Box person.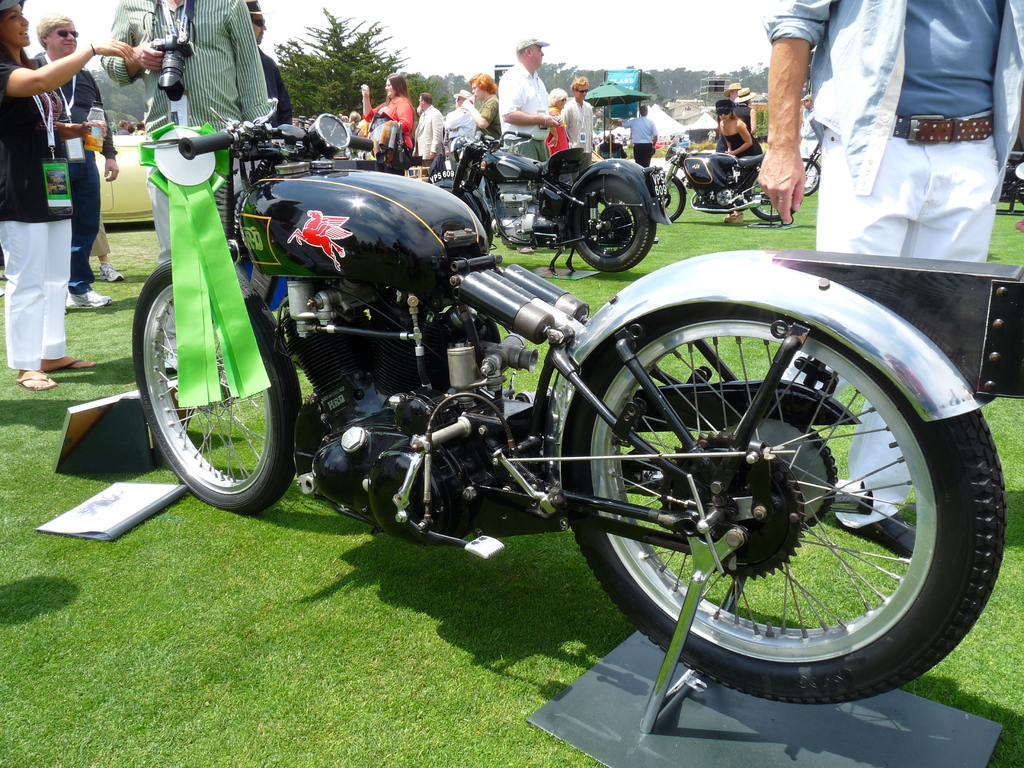
region(0, 0, 120, 390).
